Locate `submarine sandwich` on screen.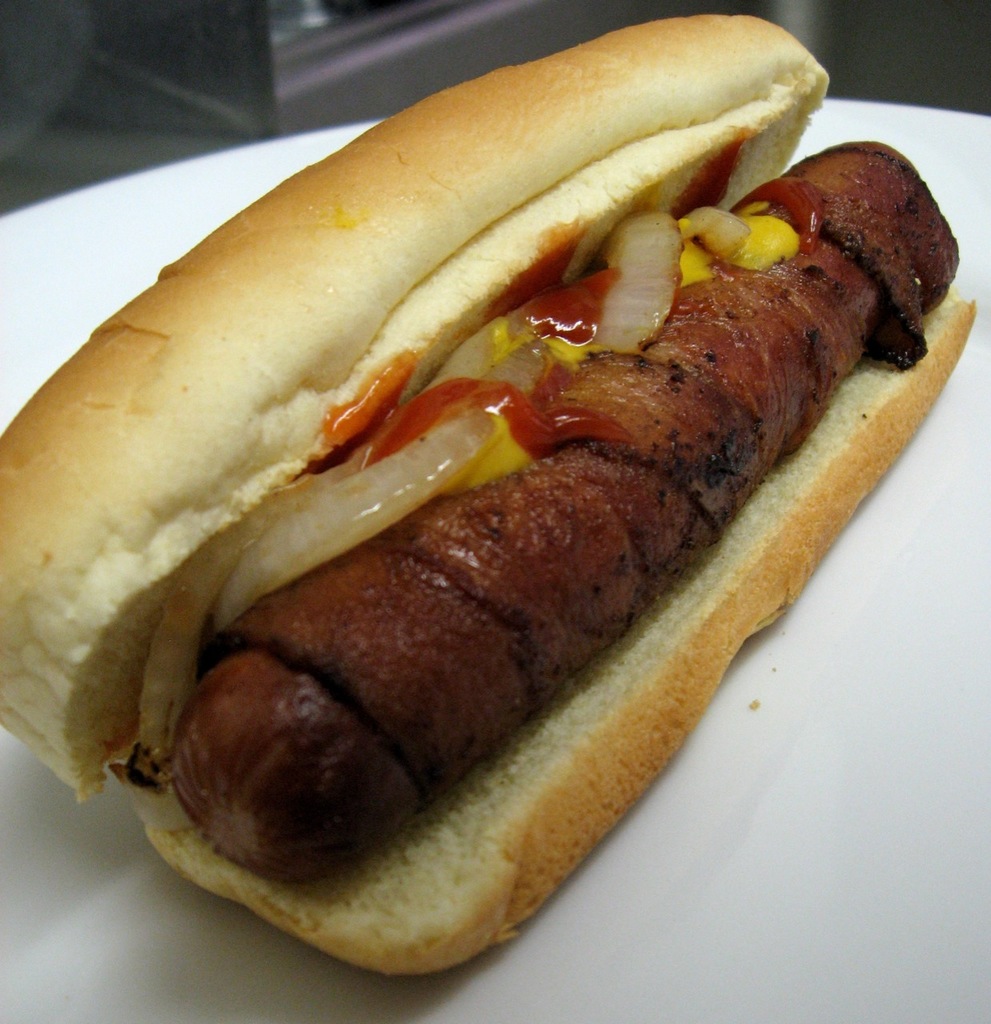
On screen at 62/40/898/925.
